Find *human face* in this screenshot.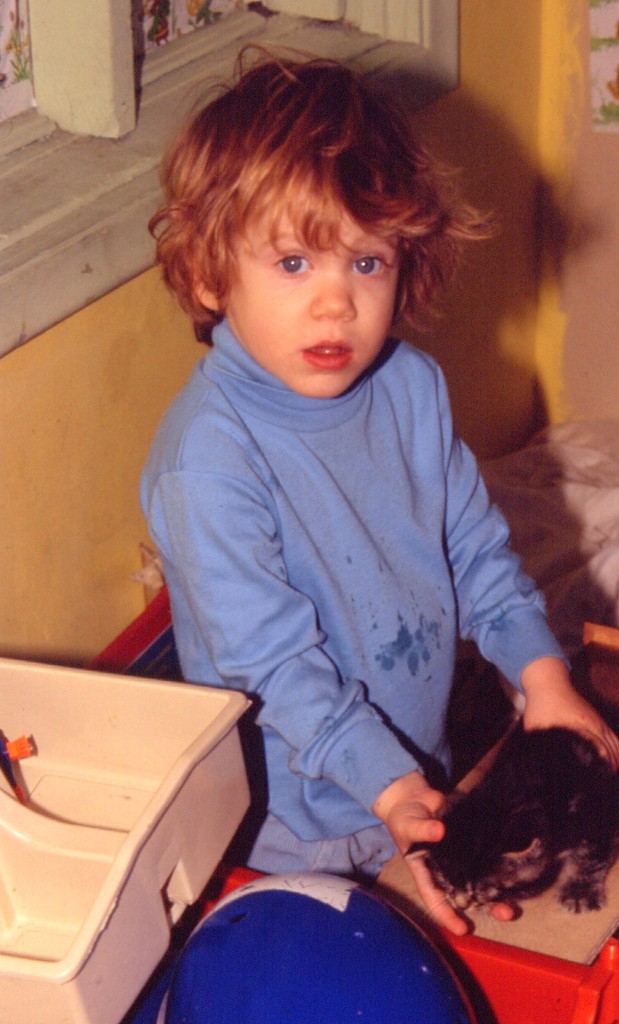
The bounding box for *human face* is <bbox>222, 199, 399, 397</bbox>.
